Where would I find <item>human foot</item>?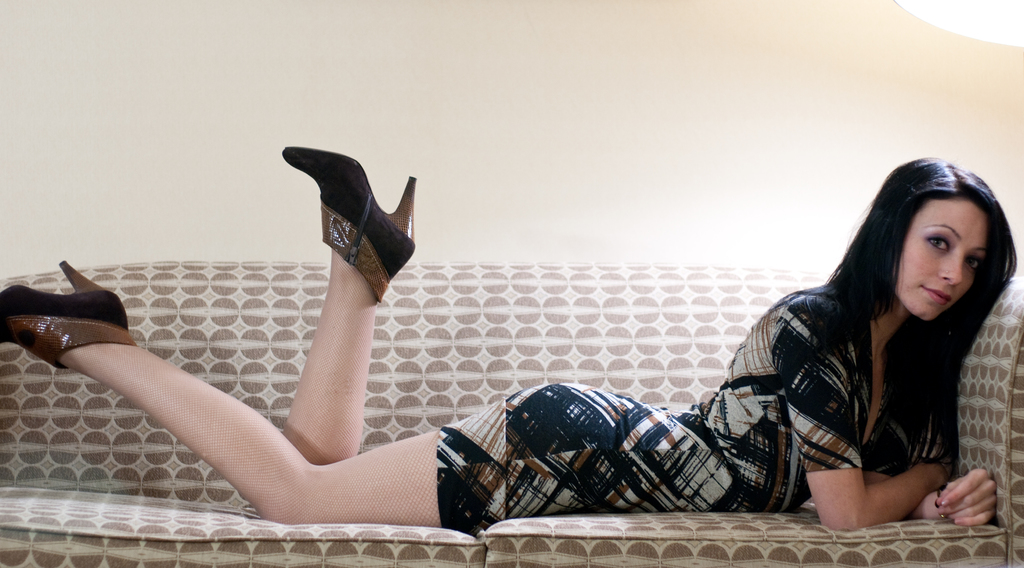
At [284, 148, 417, 305].
